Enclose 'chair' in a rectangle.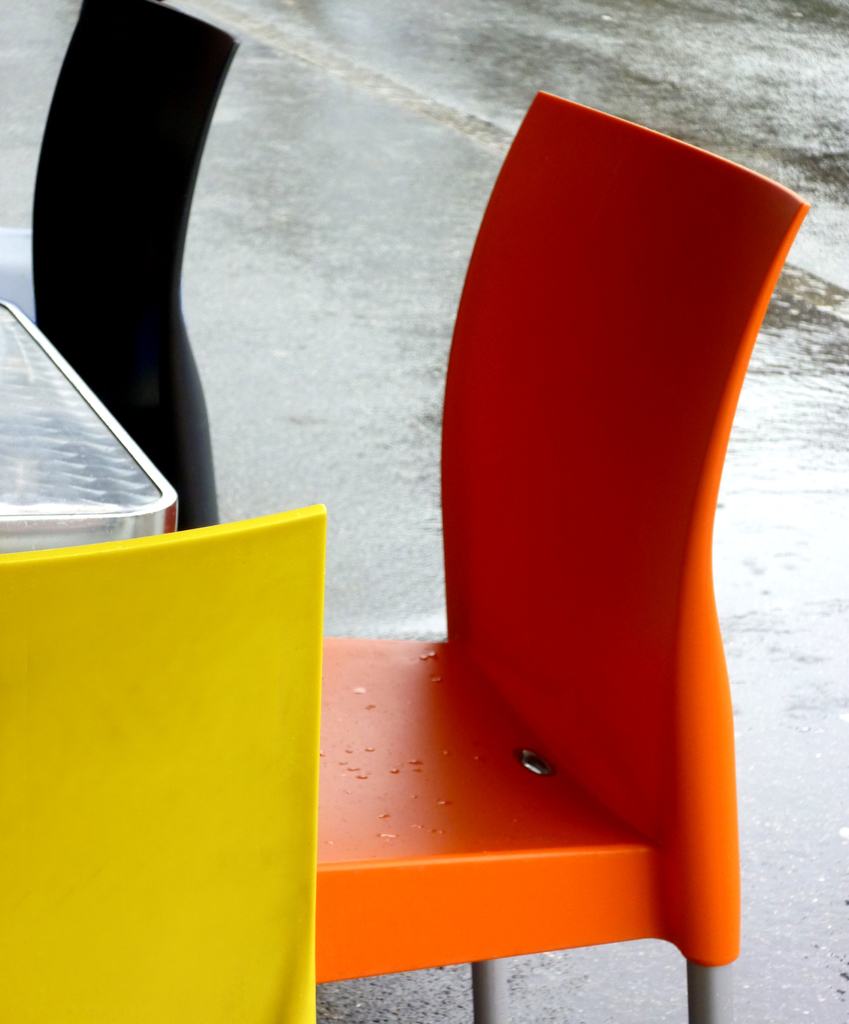
select_region(320, 58, 848, 1023).
